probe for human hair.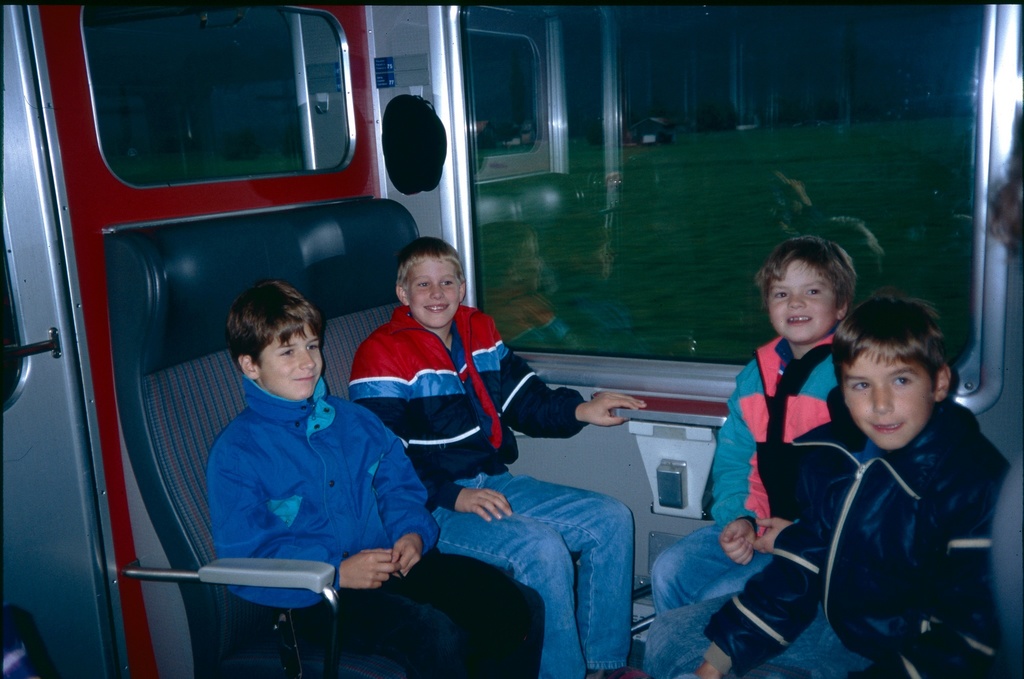
Probe result: 759 233 865 312.
